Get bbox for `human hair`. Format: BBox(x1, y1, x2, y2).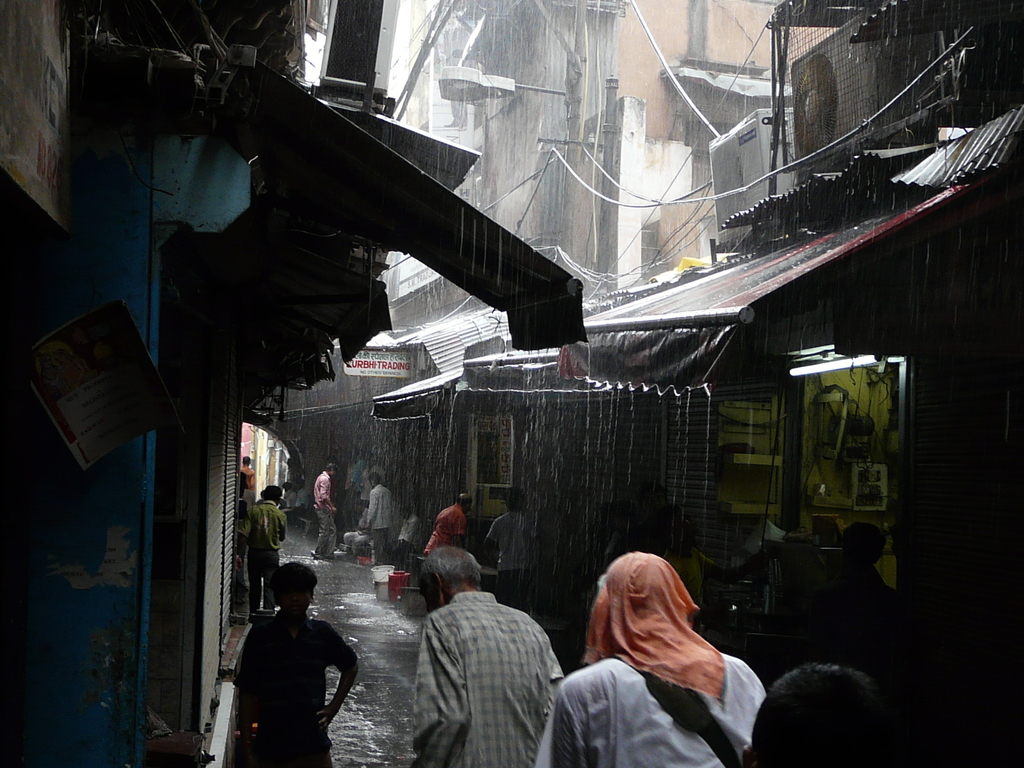
BBox(755, 663, 890, 767).
